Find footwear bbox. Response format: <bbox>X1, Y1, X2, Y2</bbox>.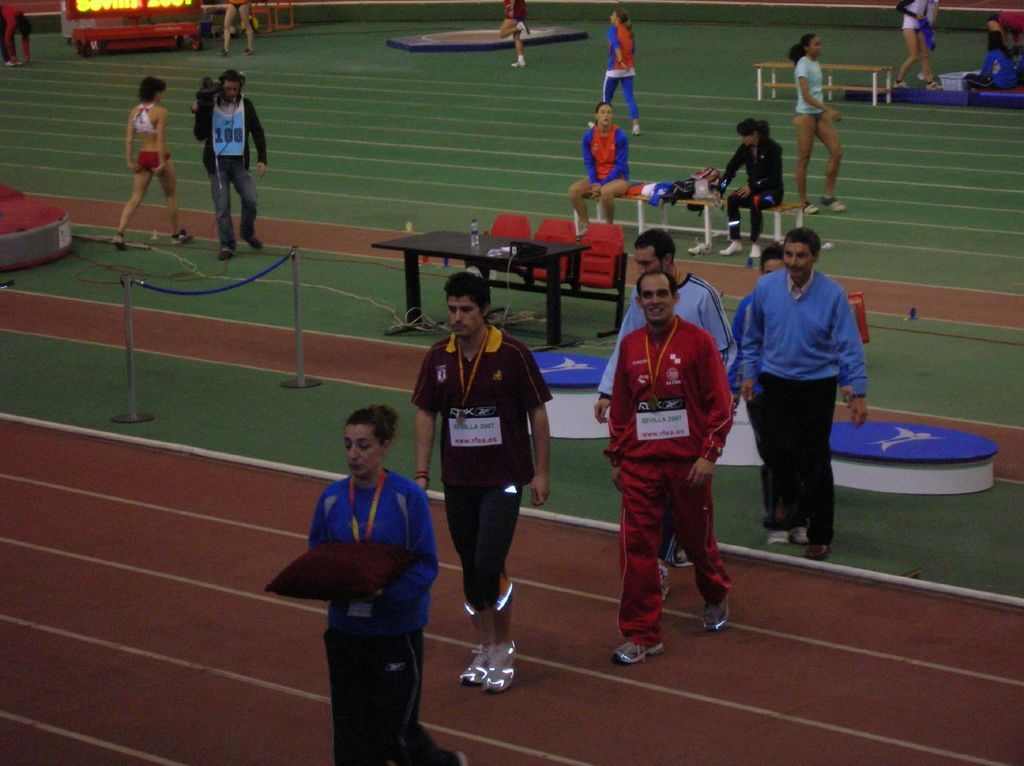
<bbox>658, 569, 673, 605</bbox>.
